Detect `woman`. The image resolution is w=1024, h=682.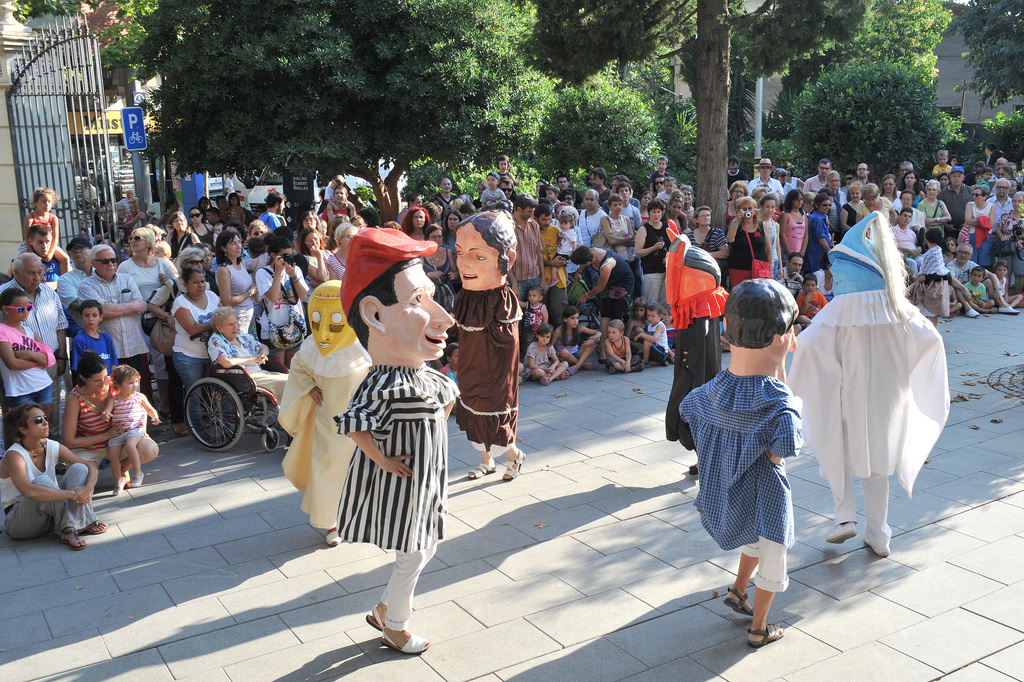
select_region(856, 183, 894, 226).
